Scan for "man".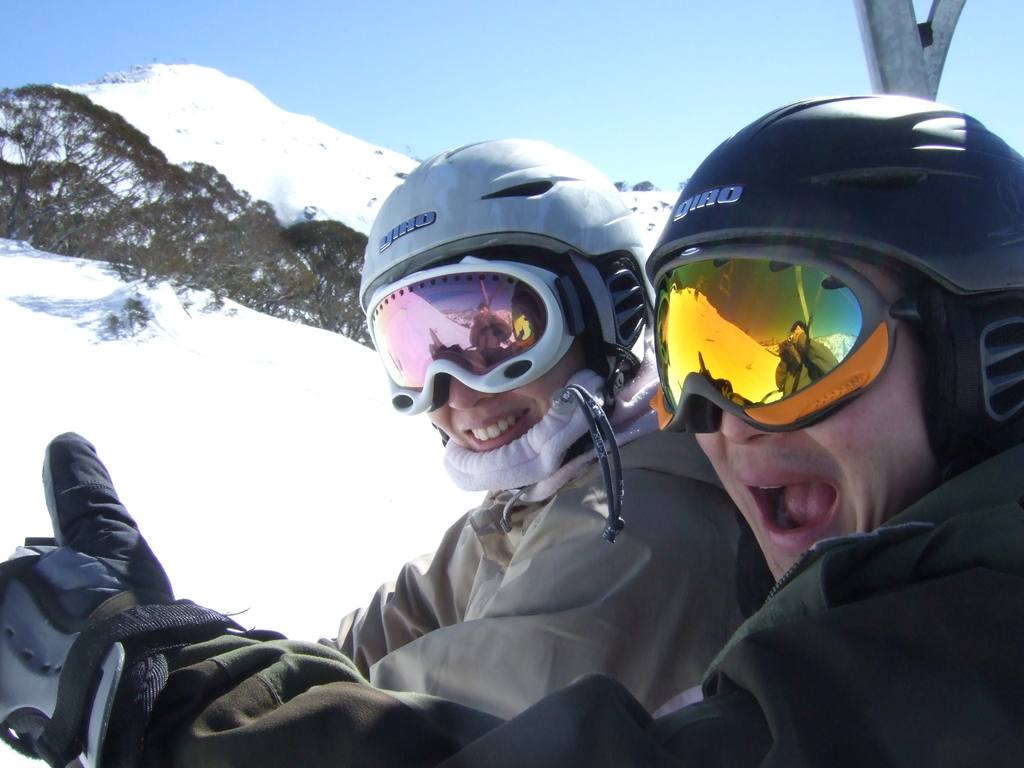
Scan result: [x1=0, y1=89, x2=1023, y2=767].
